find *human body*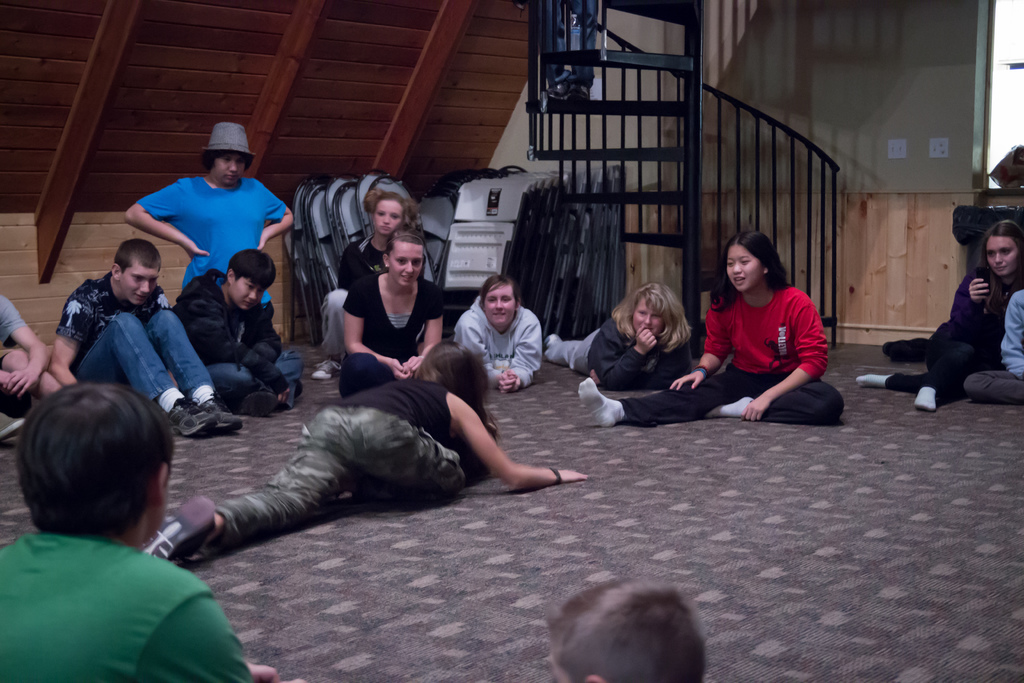
(x1=0, y1=374, x2=274, y2=682)
